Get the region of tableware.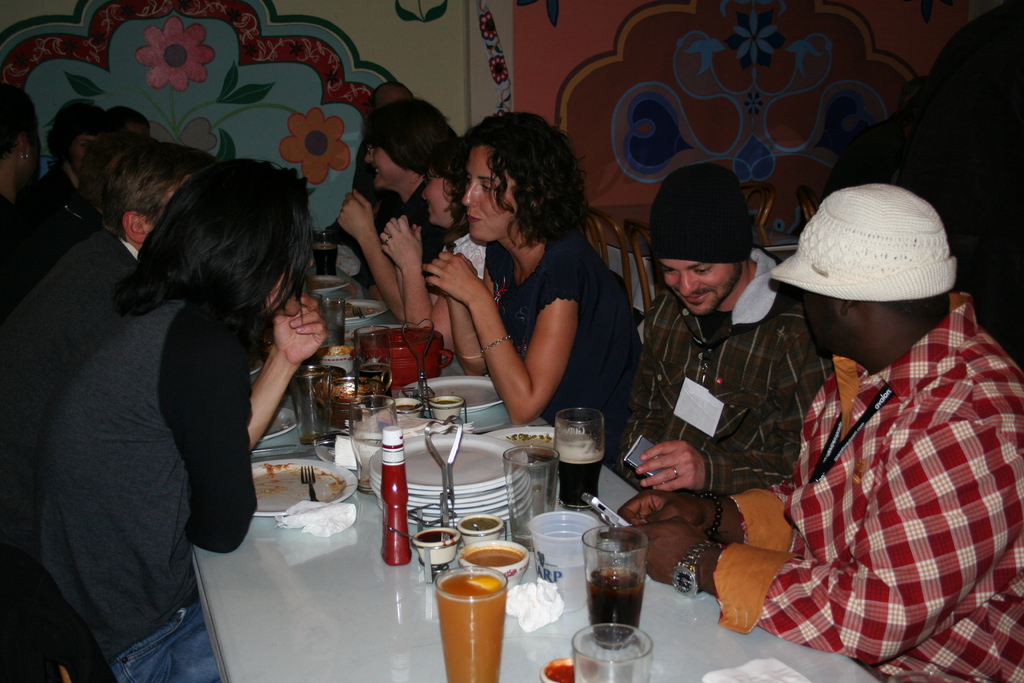
select_region(349, 388, 391, 466).
